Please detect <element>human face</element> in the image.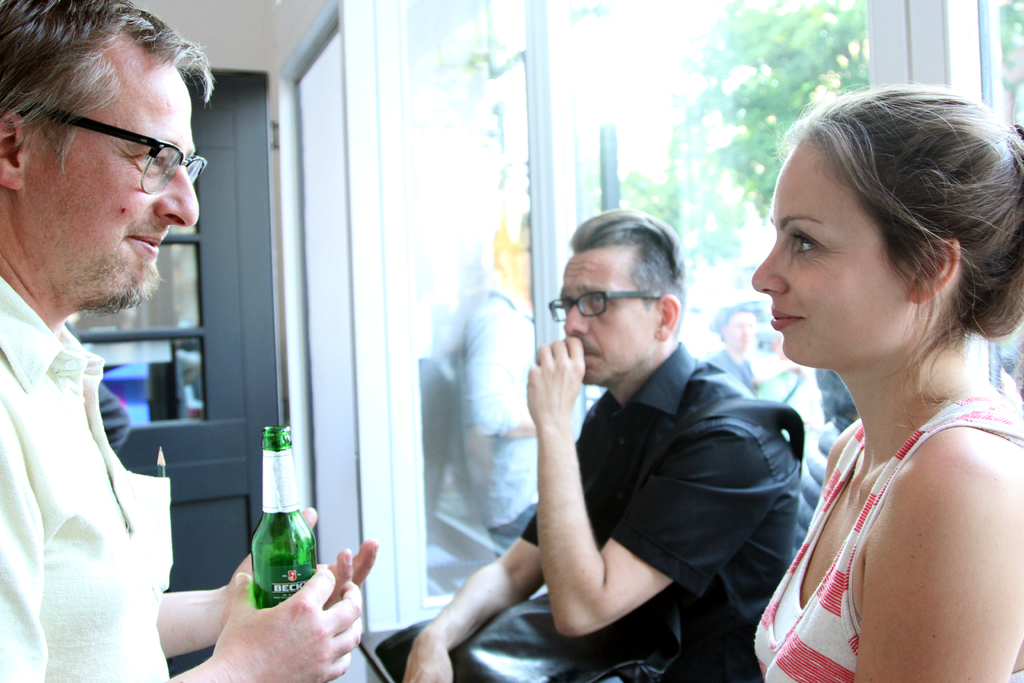
(x1=551, y1=249, x2=659, y2=388).
